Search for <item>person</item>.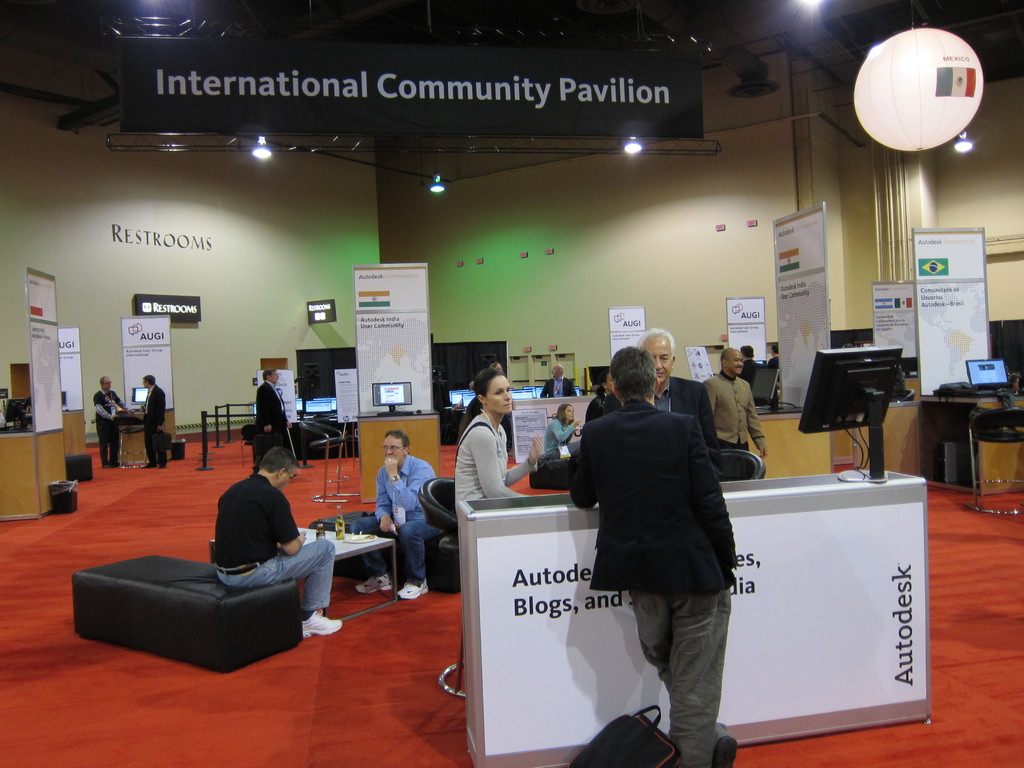
Found at (x1=739, y1=344, x2=779, y2=406).
